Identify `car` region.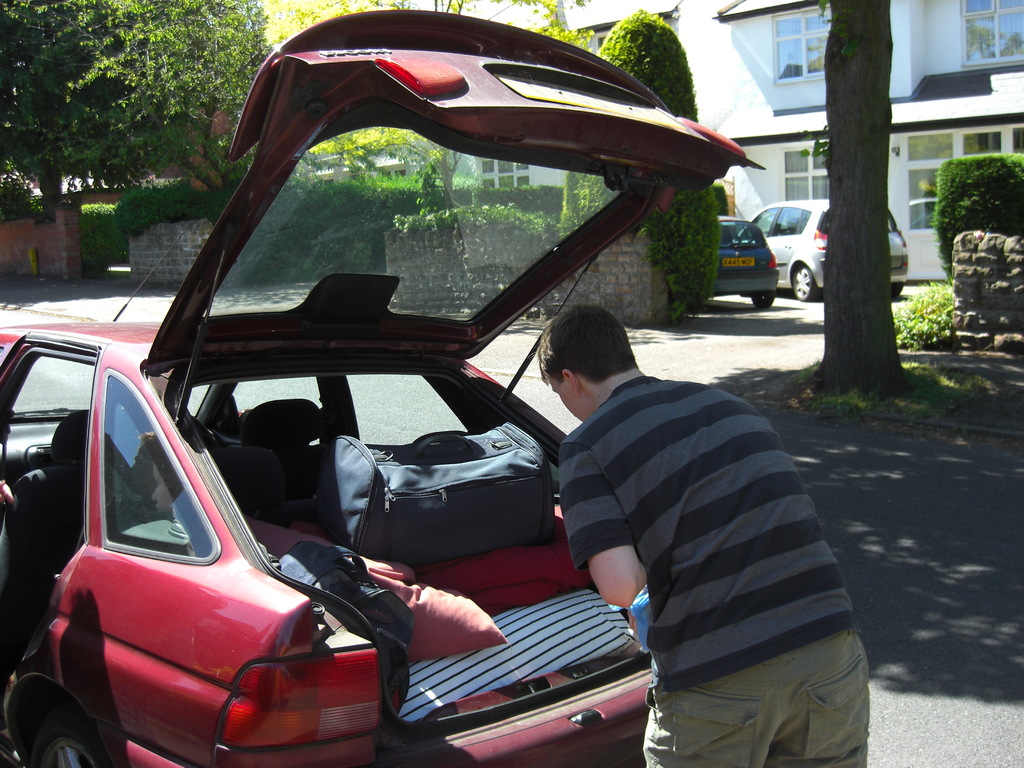
Region: l=25, t=60, r=793, b=753.
